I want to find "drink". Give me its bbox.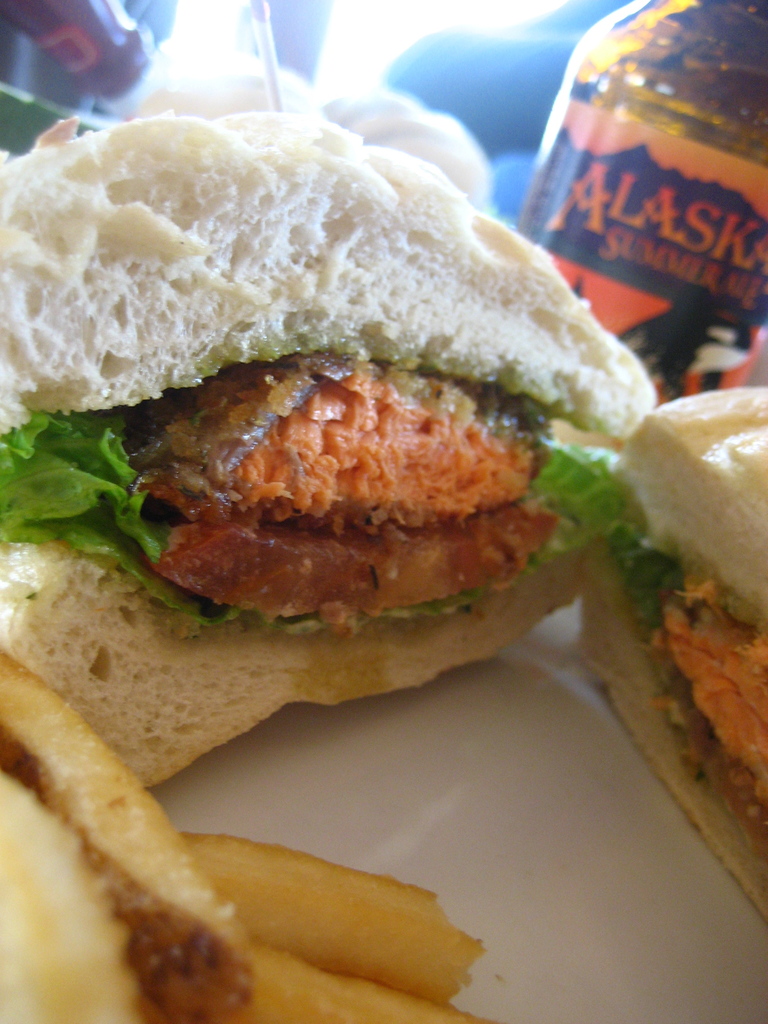
(513, 0, 767, 411).
